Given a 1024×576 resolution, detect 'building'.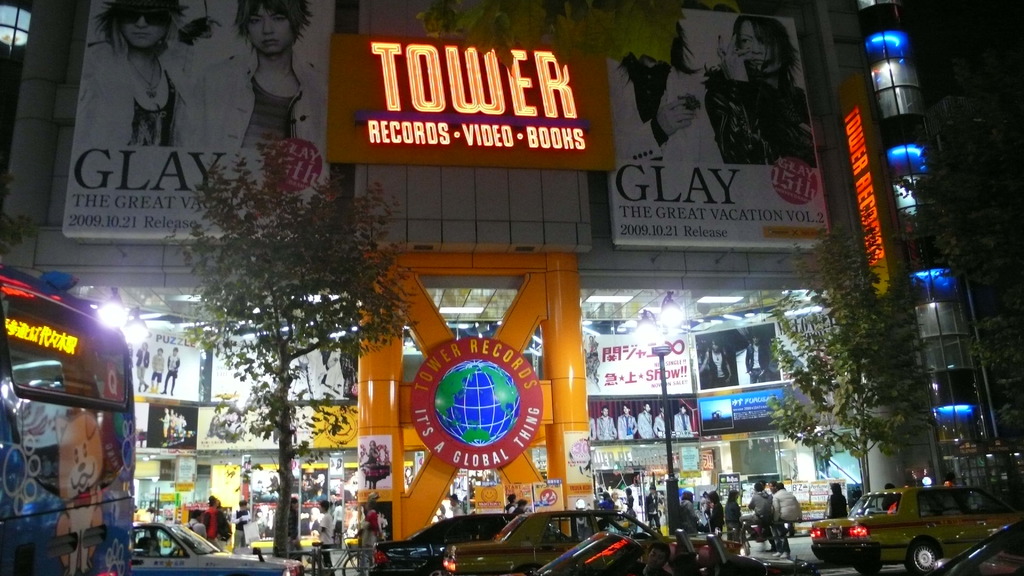
<box>0,0,1023,575</box>.
